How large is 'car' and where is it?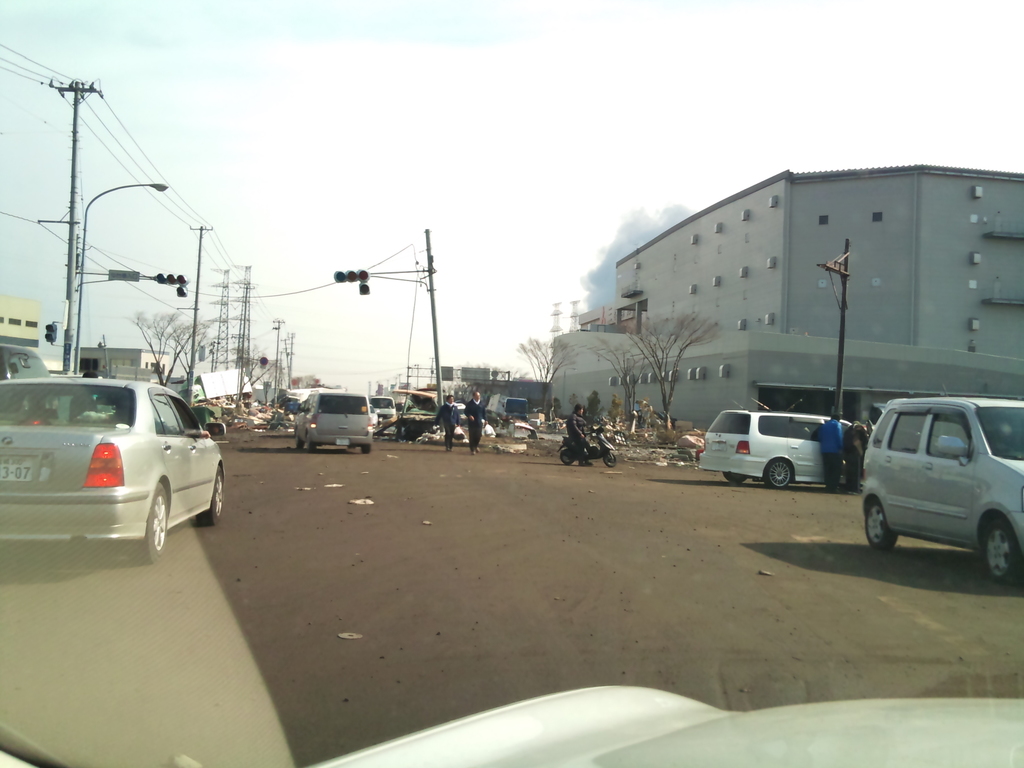
Bounding box: 694,412,858,491.
